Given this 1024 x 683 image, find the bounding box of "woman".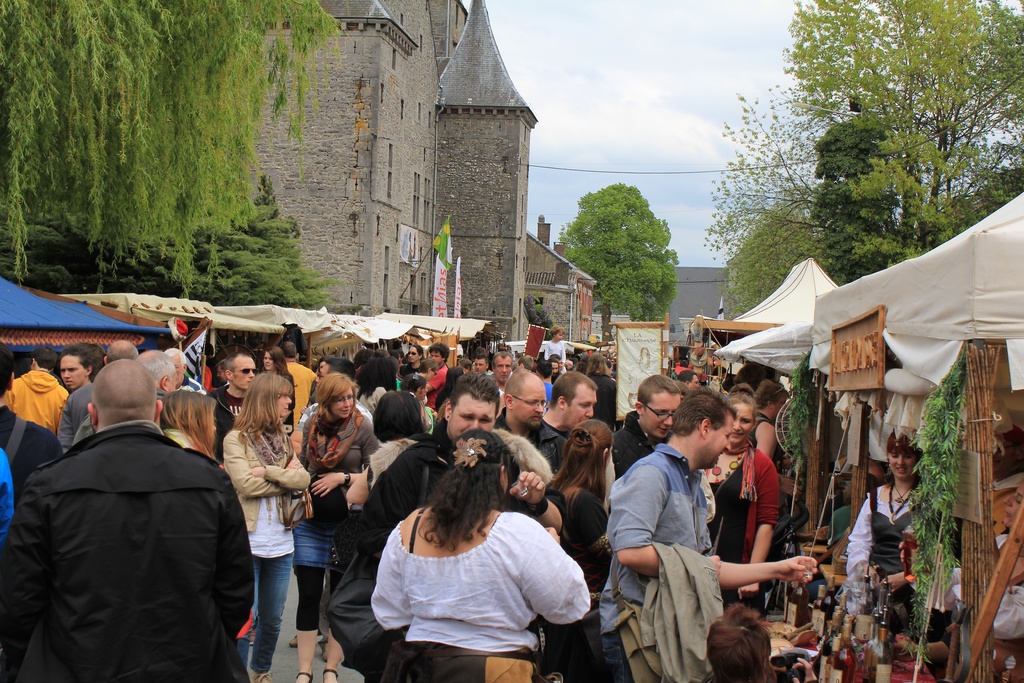
box=[261, 346, 289, 368].
